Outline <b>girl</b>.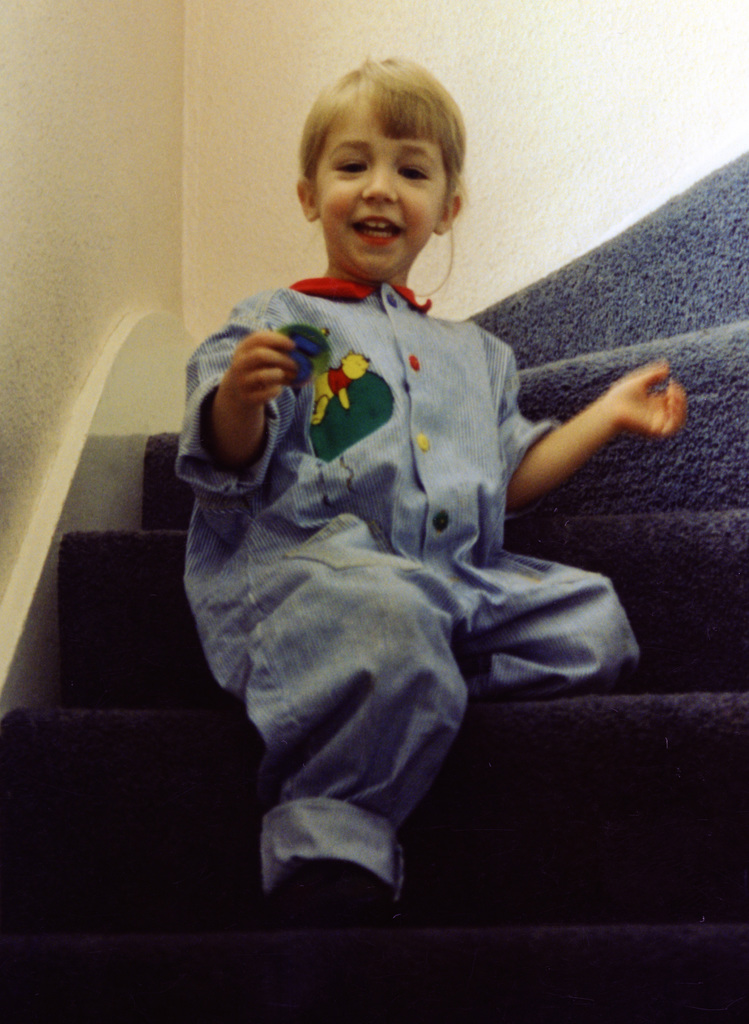
Outline: region(181, 59, 696, 892).
